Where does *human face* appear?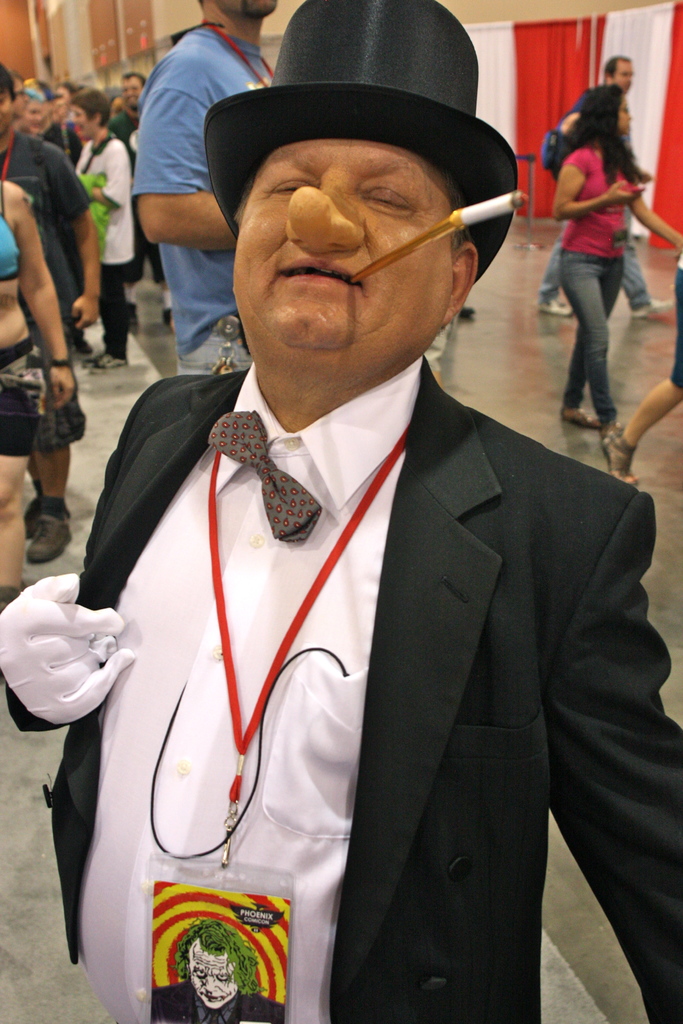
Appears at detection(620, 95, 635, 130).
